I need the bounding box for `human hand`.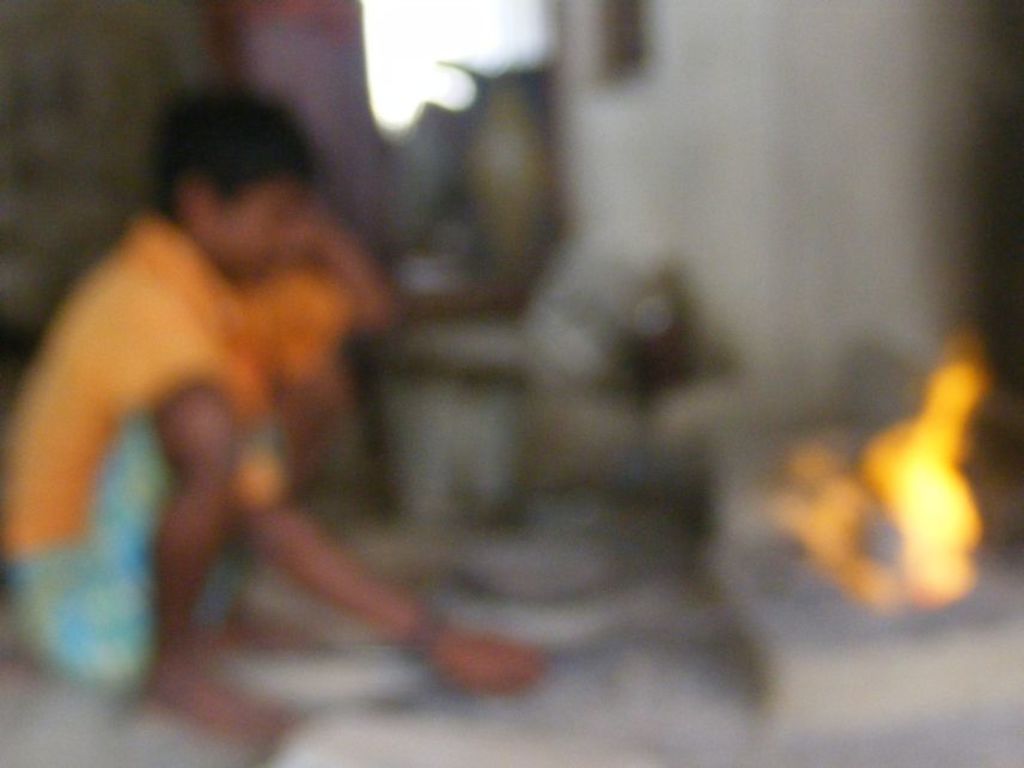
Here it is: 433:627:540:699.
